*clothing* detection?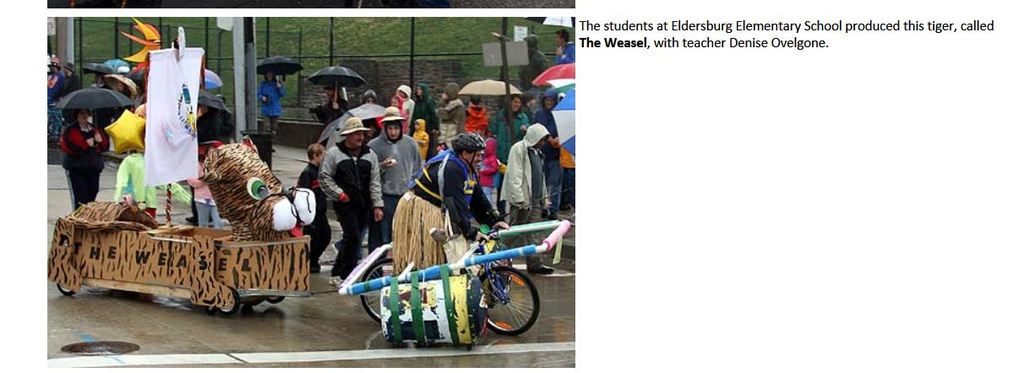
<box>398,85,417,116</box>
